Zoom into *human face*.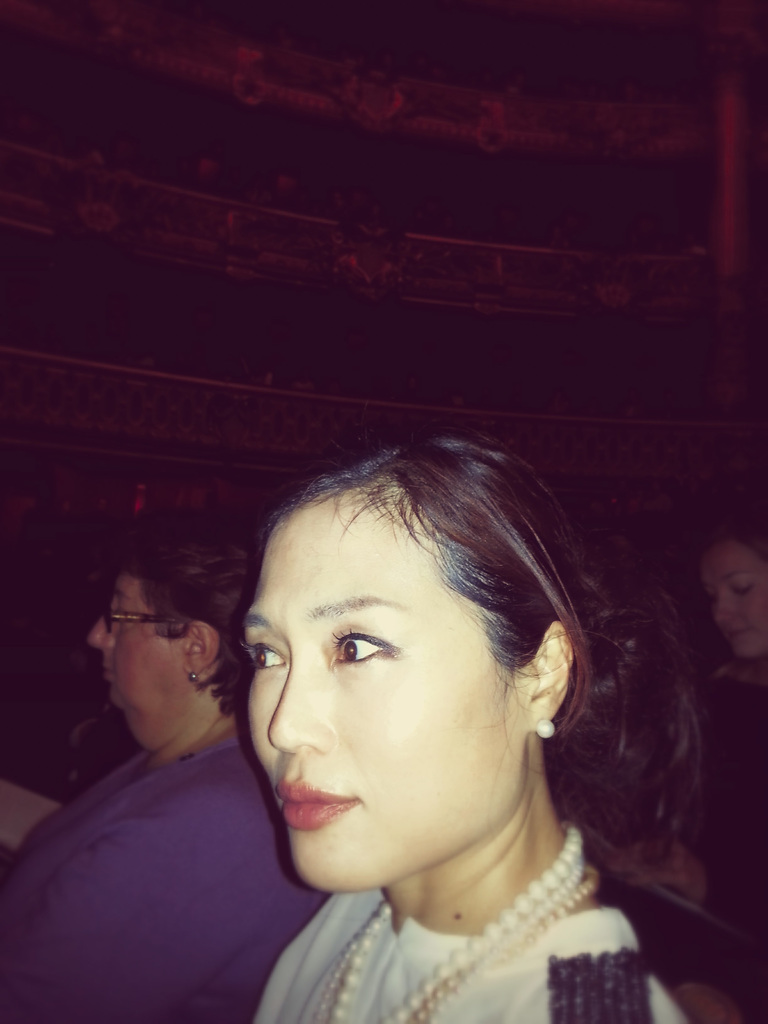
Zoom target: select_region(84, 561, 184, 731).
